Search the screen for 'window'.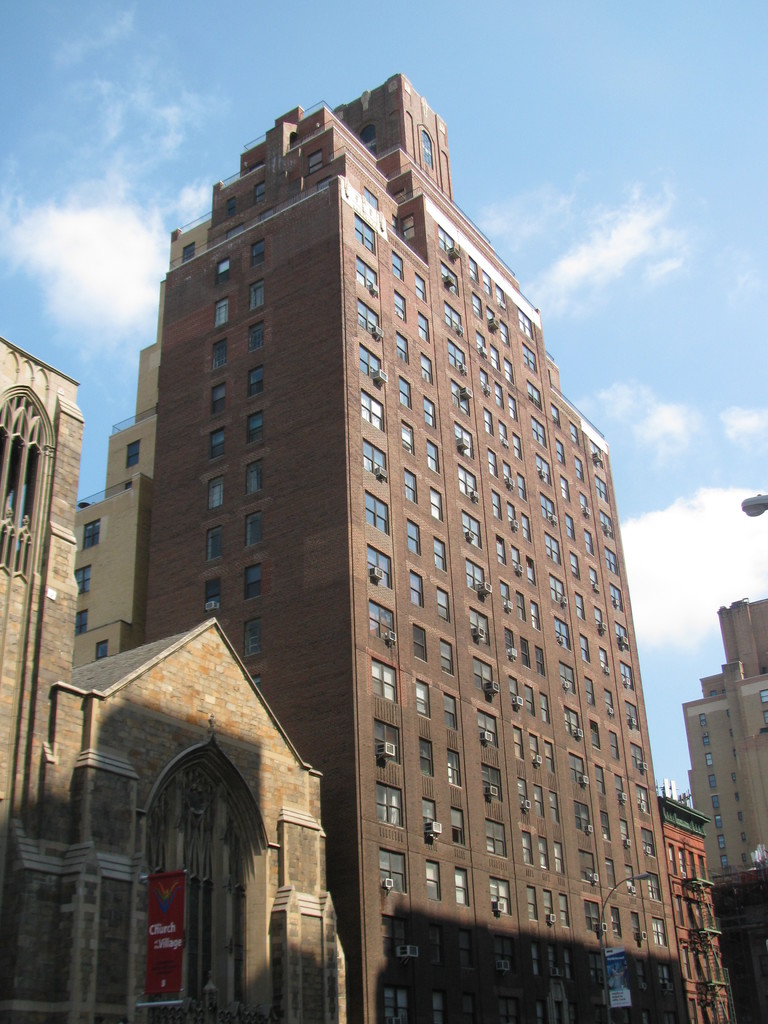
Found at l=200, t=519, r=228, b=564.
